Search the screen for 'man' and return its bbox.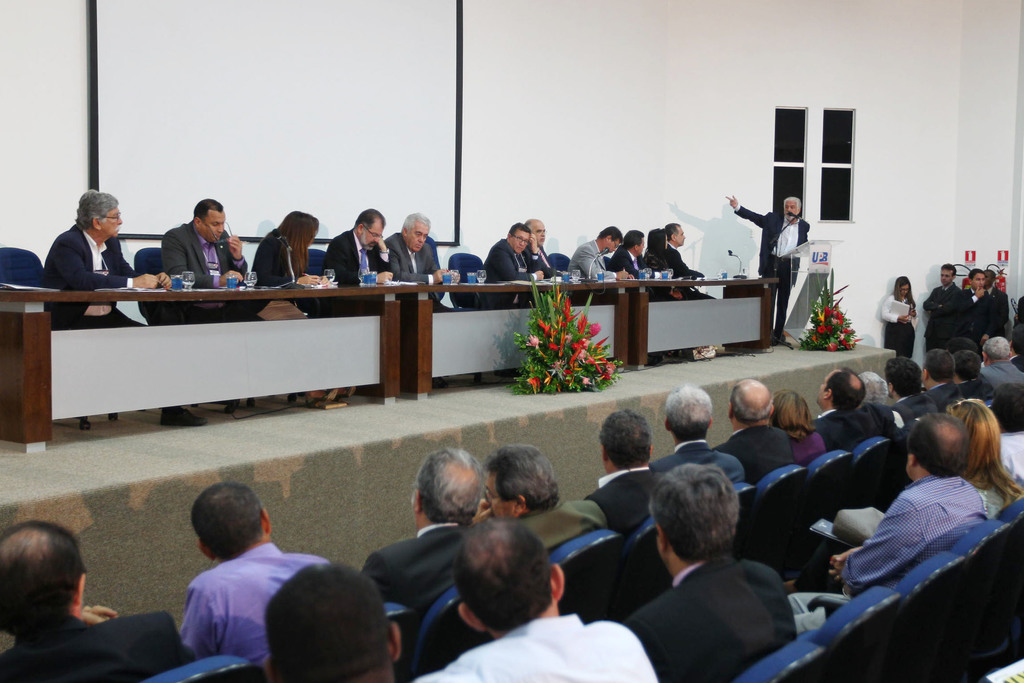
Found: x1=981 y1=266 x2=1009 y2=336.
